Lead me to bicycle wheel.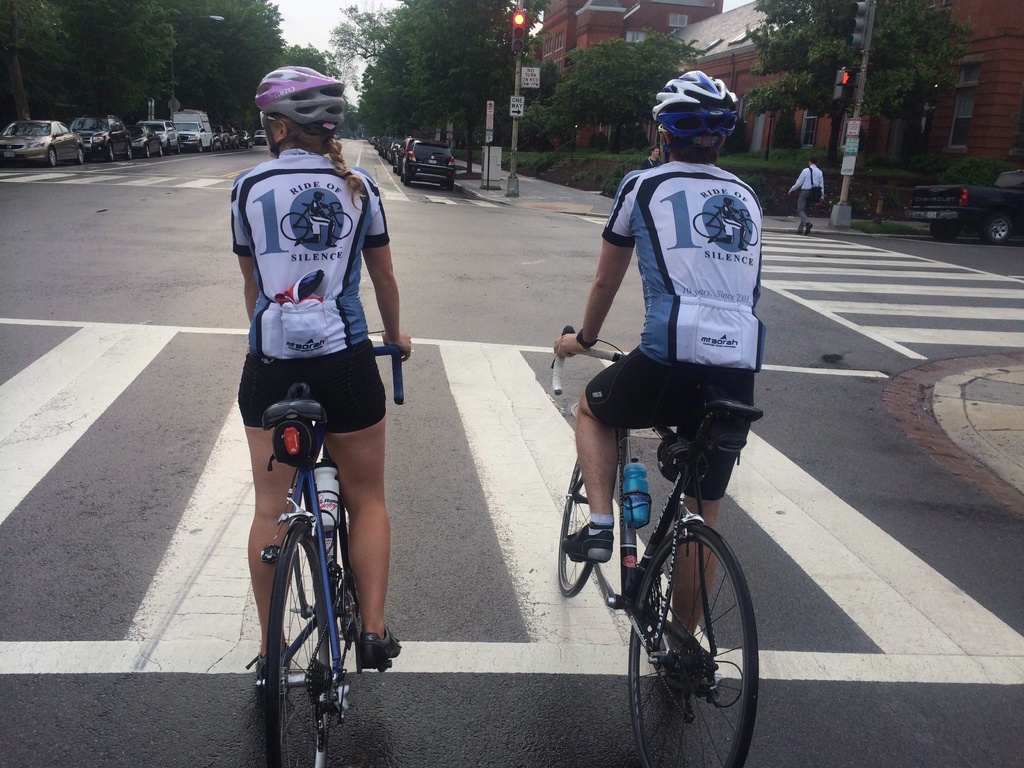
Lead to bbox=[556, 456, 595, 598].
